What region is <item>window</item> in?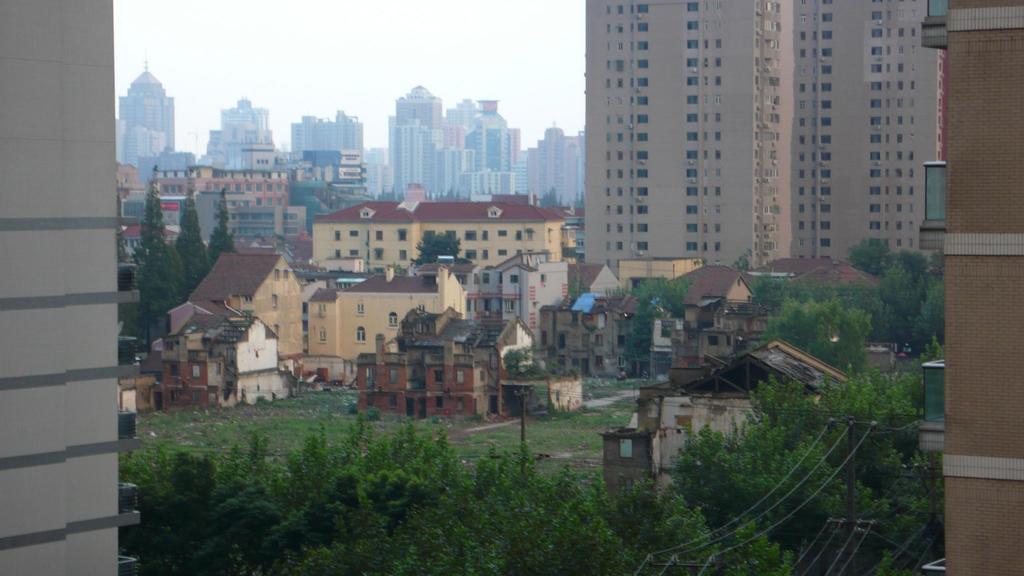
482/250/488/259.
